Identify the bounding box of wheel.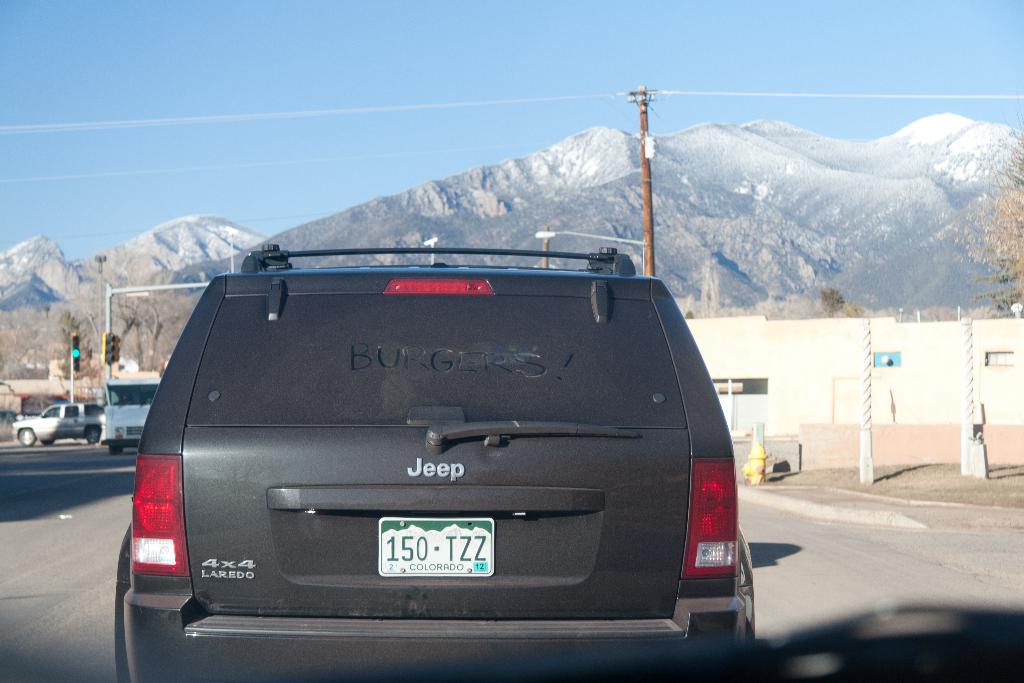
41, 440, 56, 446.
